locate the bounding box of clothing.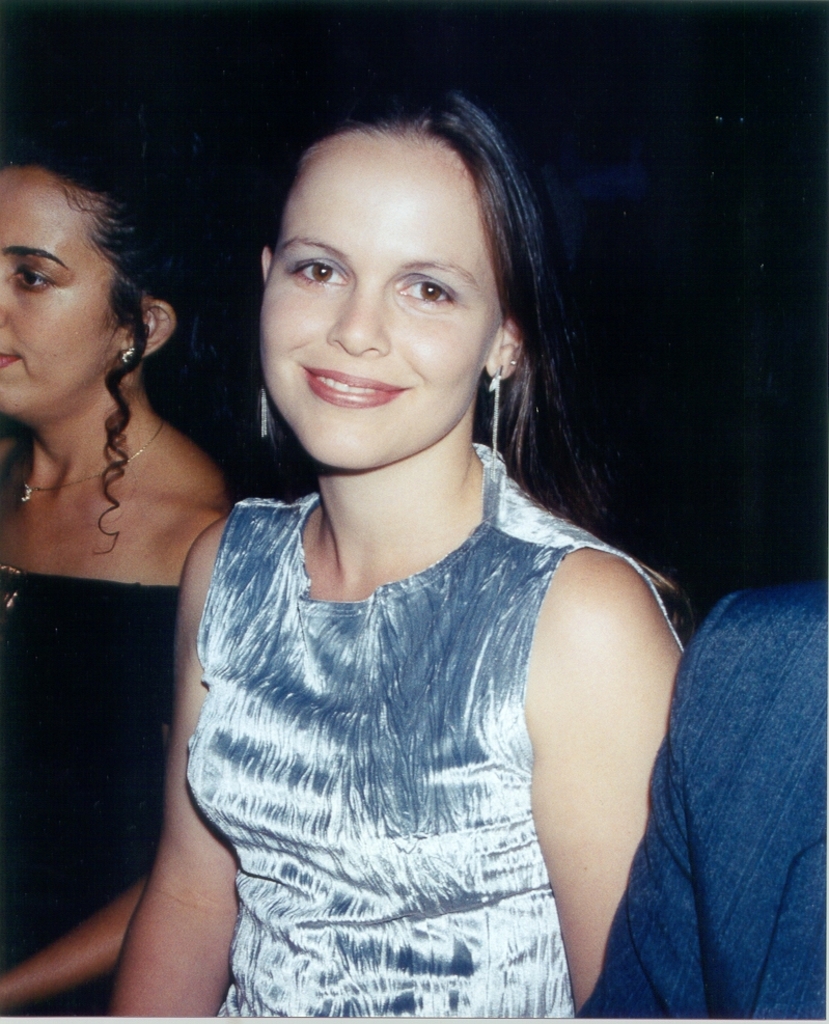
Bounding box: [568,576,828,1023].
